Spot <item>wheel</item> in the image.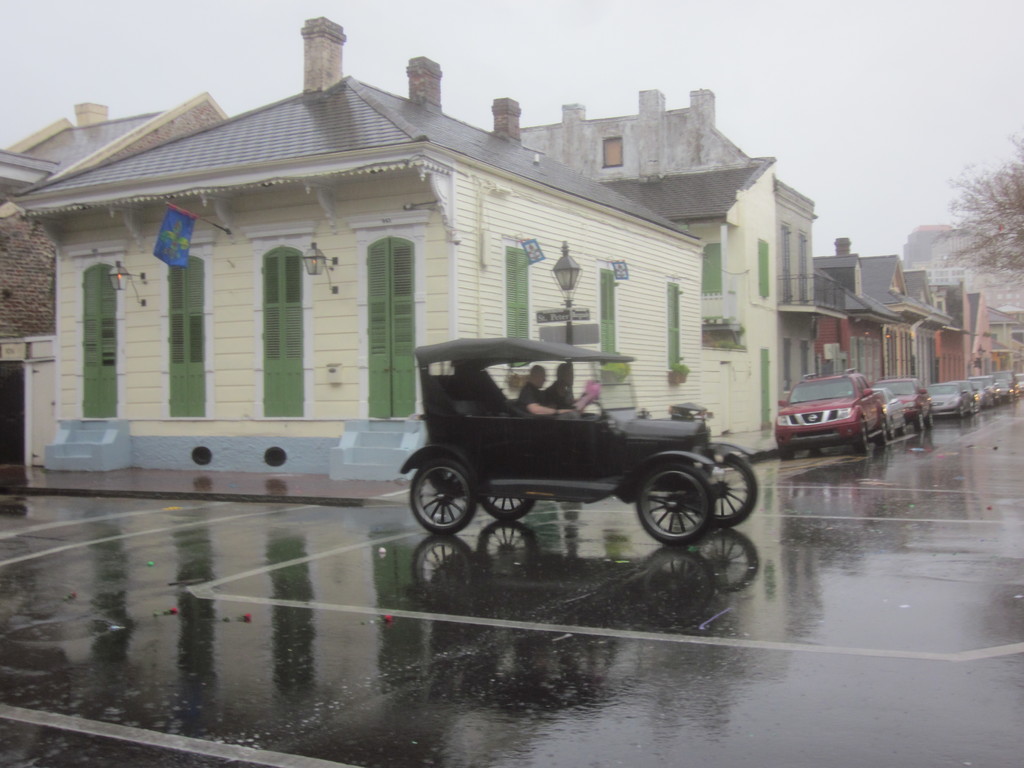
<item>wheel</item> found at x1=479 y1=495 x2=540 y2=518.
